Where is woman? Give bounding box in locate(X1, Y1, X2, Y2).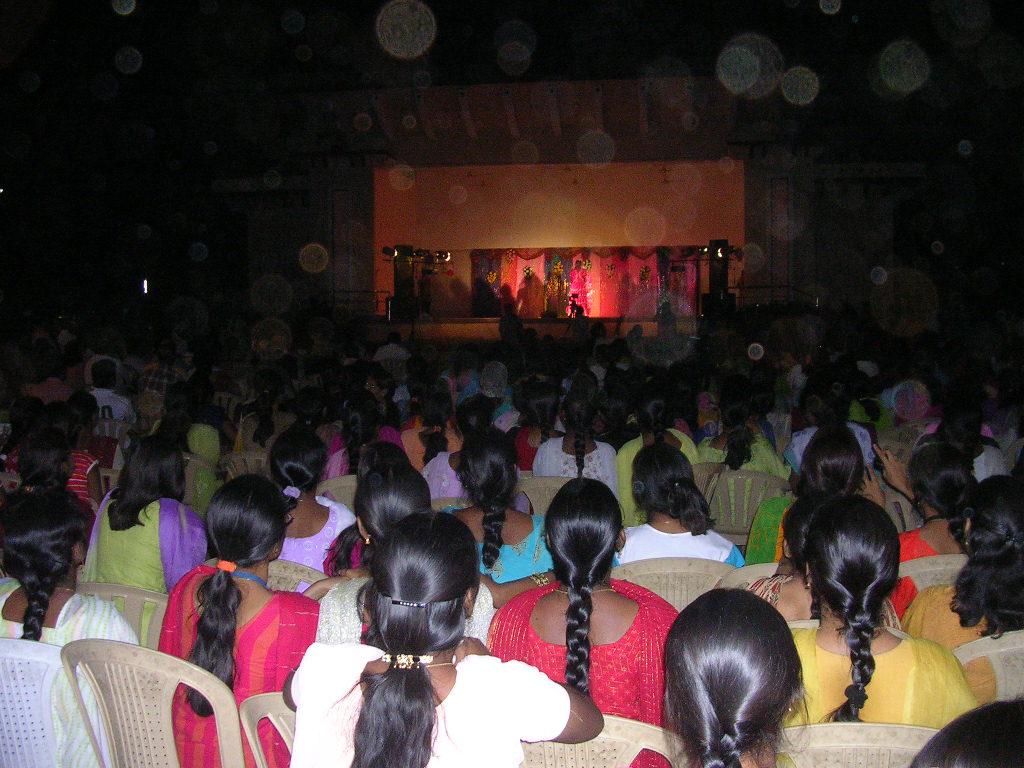
locate(608, 392, 695, 532).
